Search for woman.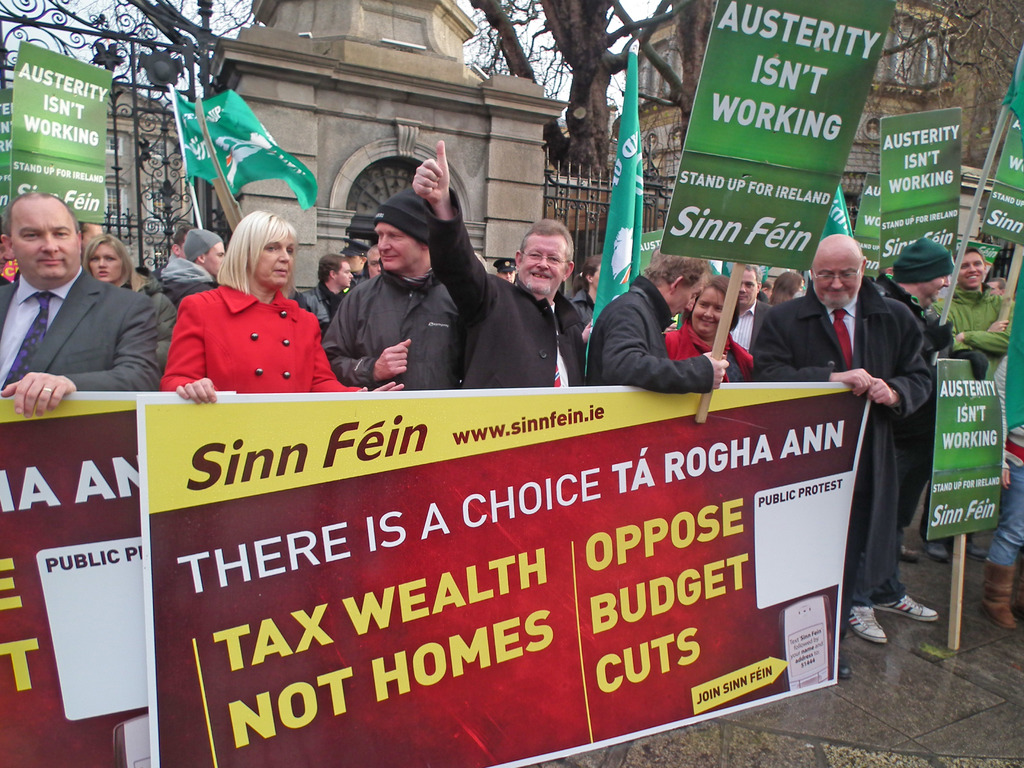
Found at [80, 234, 137, 295].
